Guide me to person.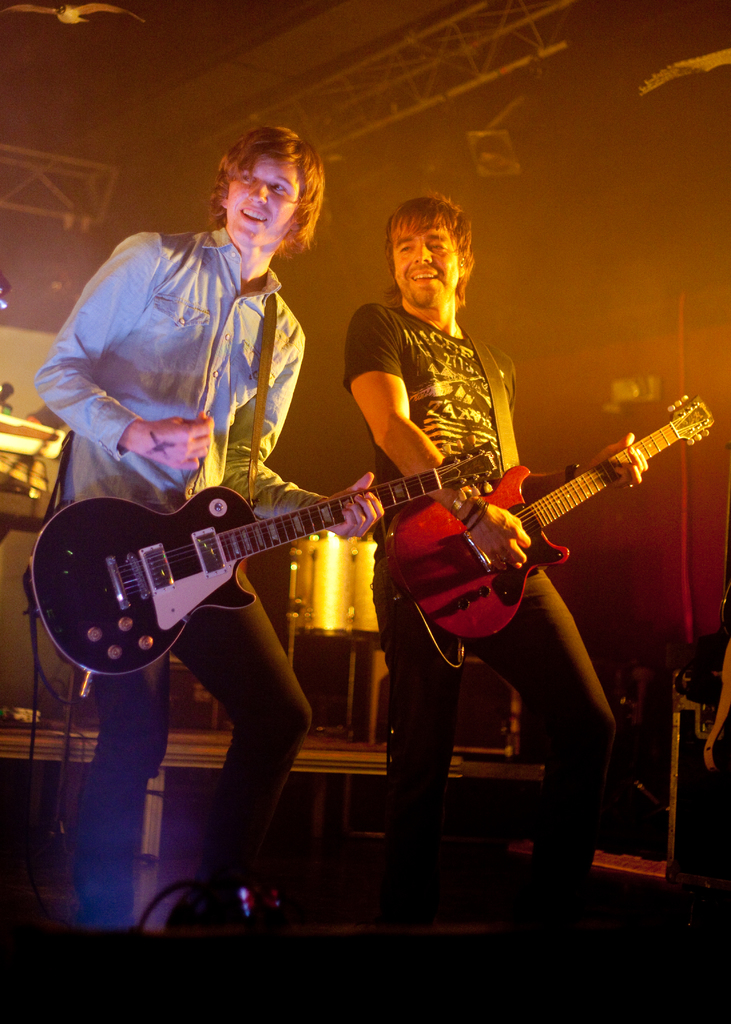
Guidance: region(329, 196, 629, 897).
